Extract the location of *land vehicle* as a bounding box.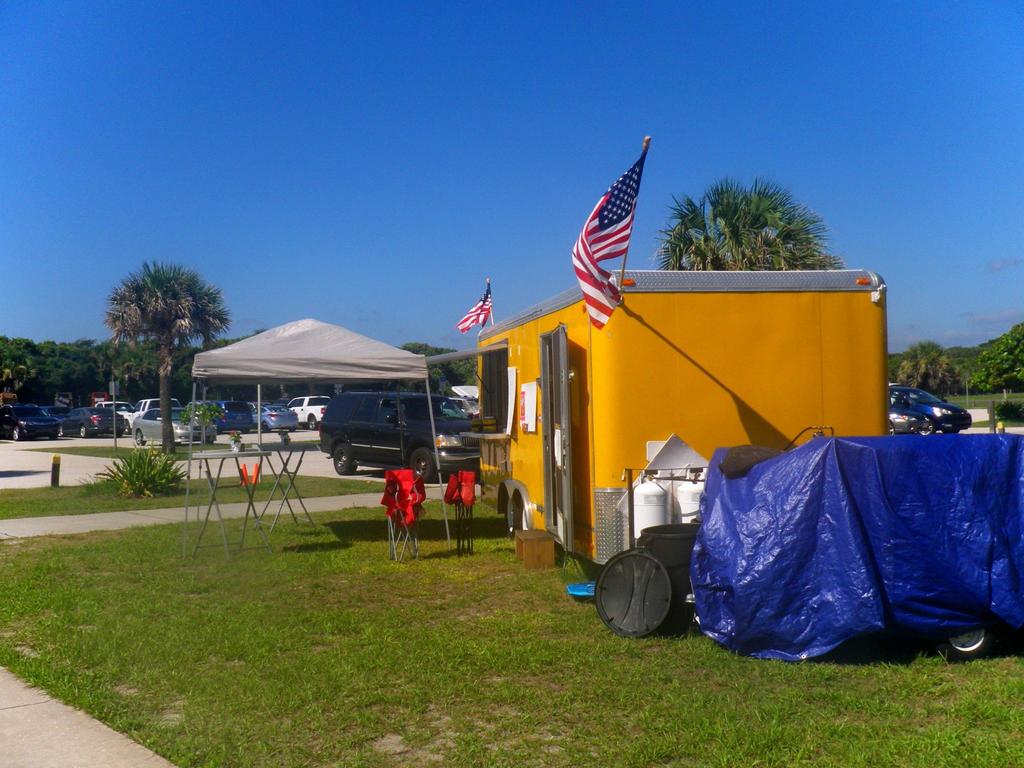
3/404/54/444.
